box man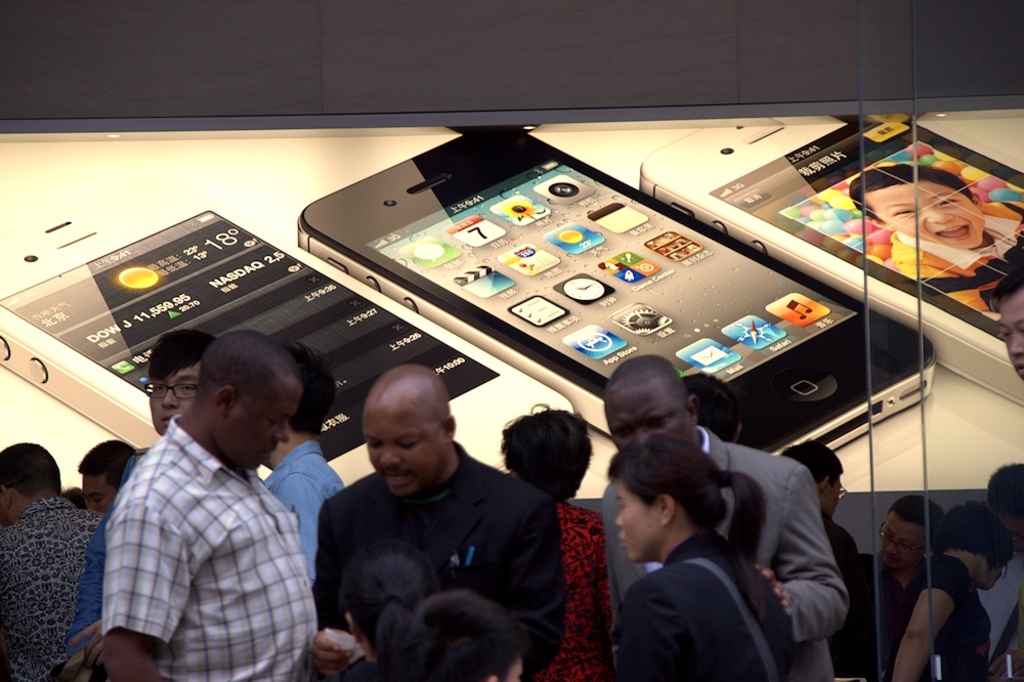
detection(240, 338, 351, 674)
